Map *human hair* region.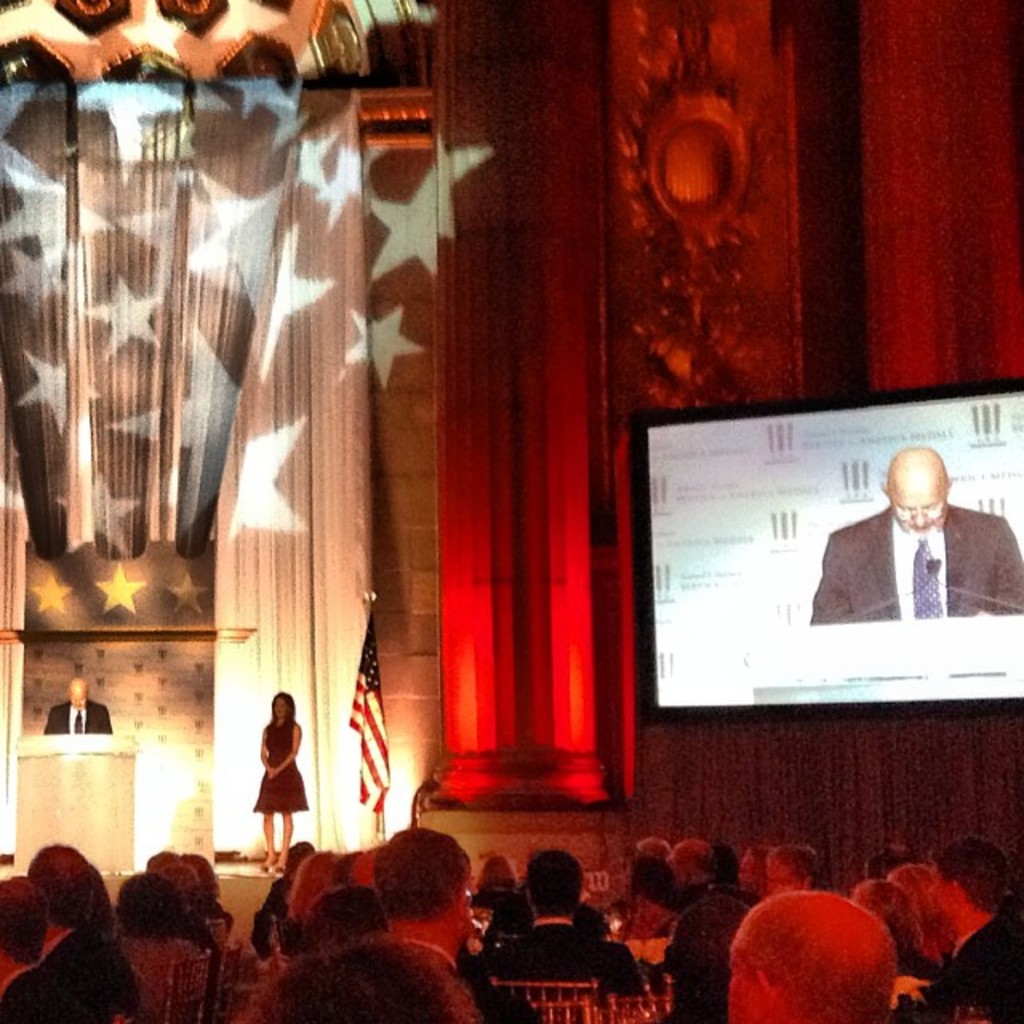
Mapped to 237:938:470:1022.
